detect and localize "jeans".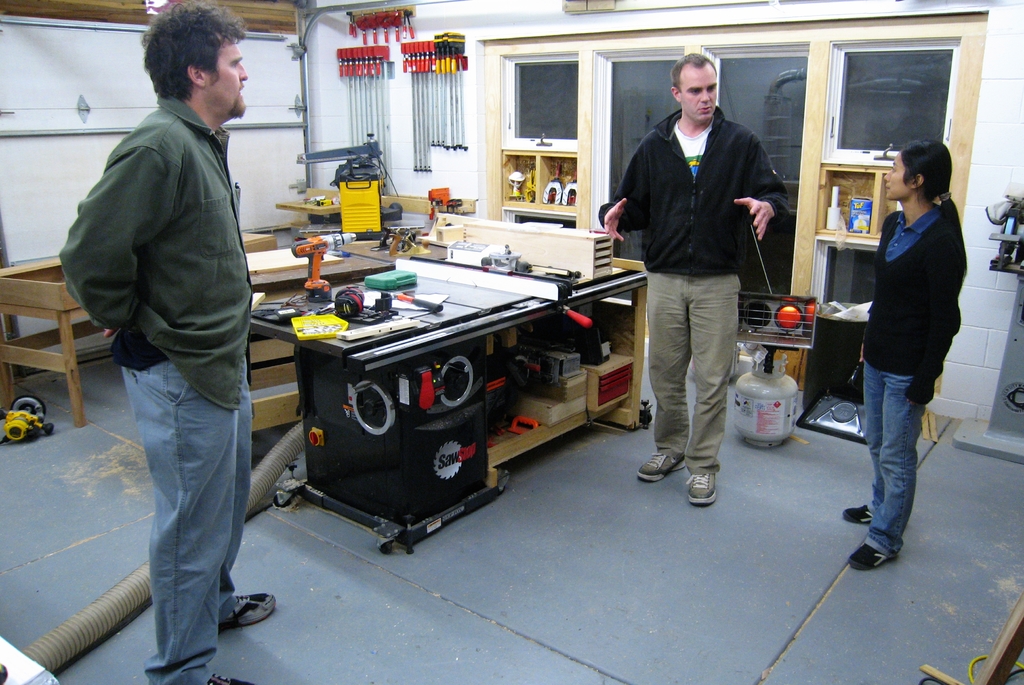
Localized at BBox(119, 356, 253, 684).
